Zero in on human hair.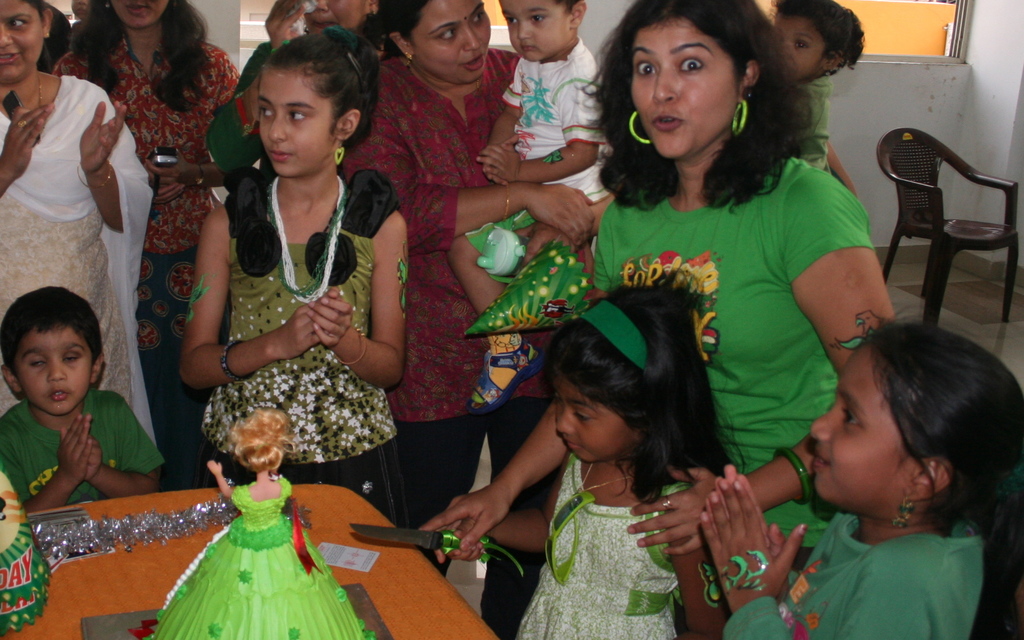
Zeroed in: 868, 318, 1023, 639.
